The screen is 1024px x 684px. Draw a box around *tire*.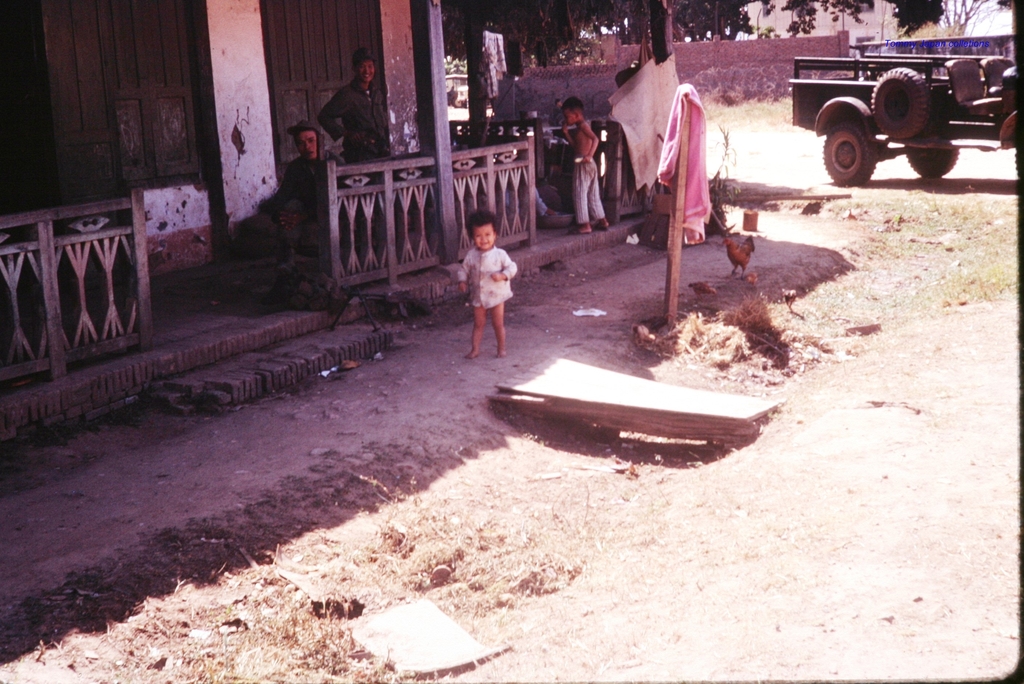
(x1=872, y1=69, x2=930, y2=136).
